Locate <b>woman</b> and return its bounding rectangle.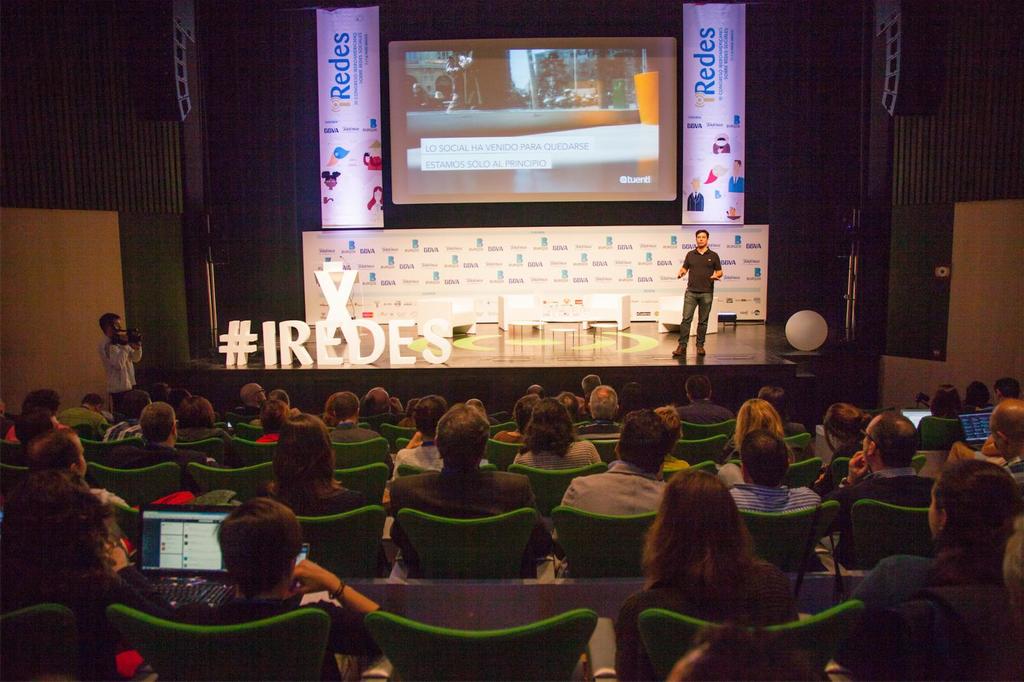
<bbox>248, 414, 380, 518</bbox>.
